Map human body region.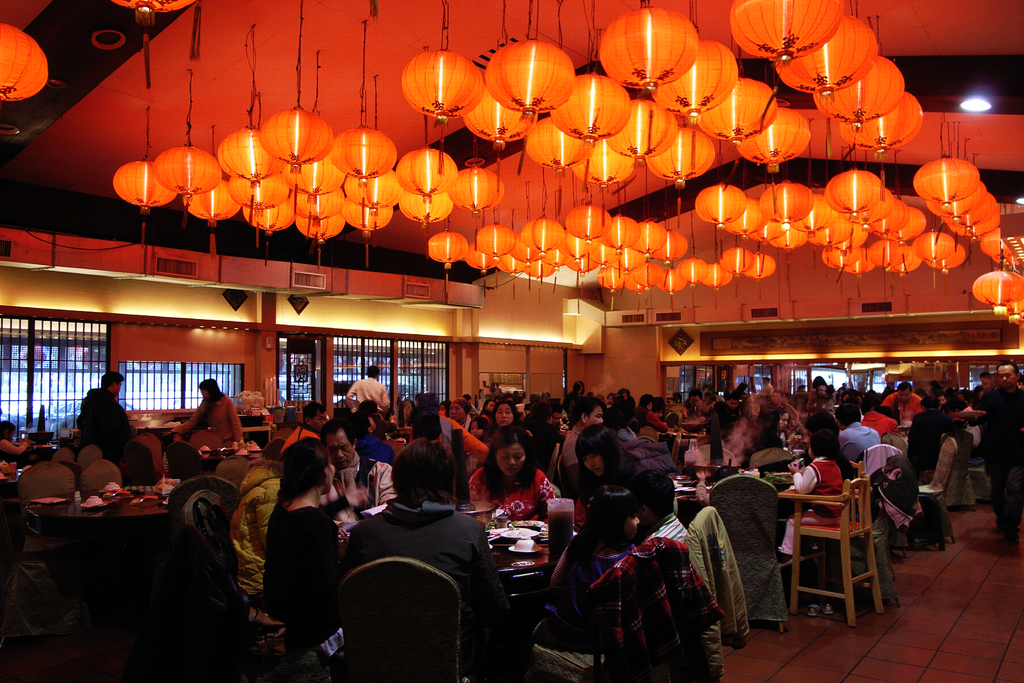
Mapped to select_region(344, 363, 390, 409).
